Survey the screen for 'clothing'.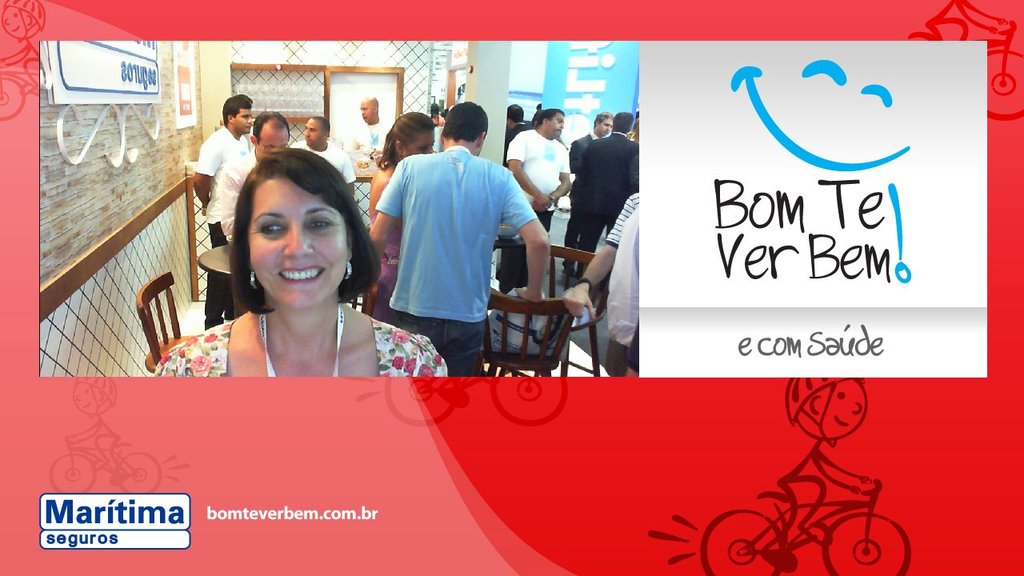
Survey found: (566, 127, 642, 282).
